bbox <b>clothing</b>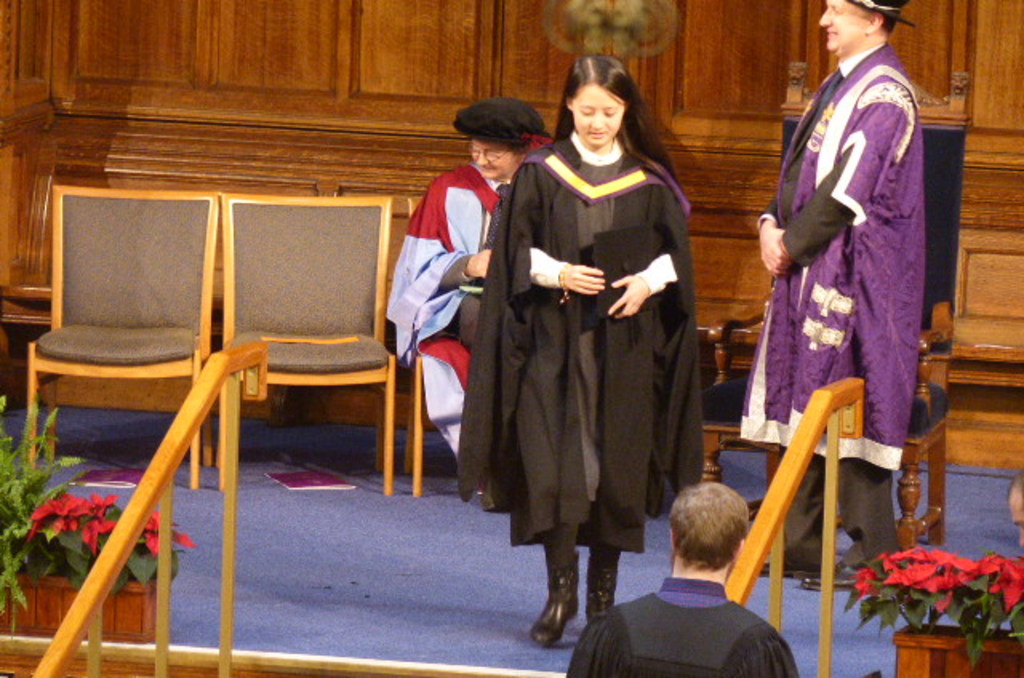
<region>566, 577, 798, 676</region>
